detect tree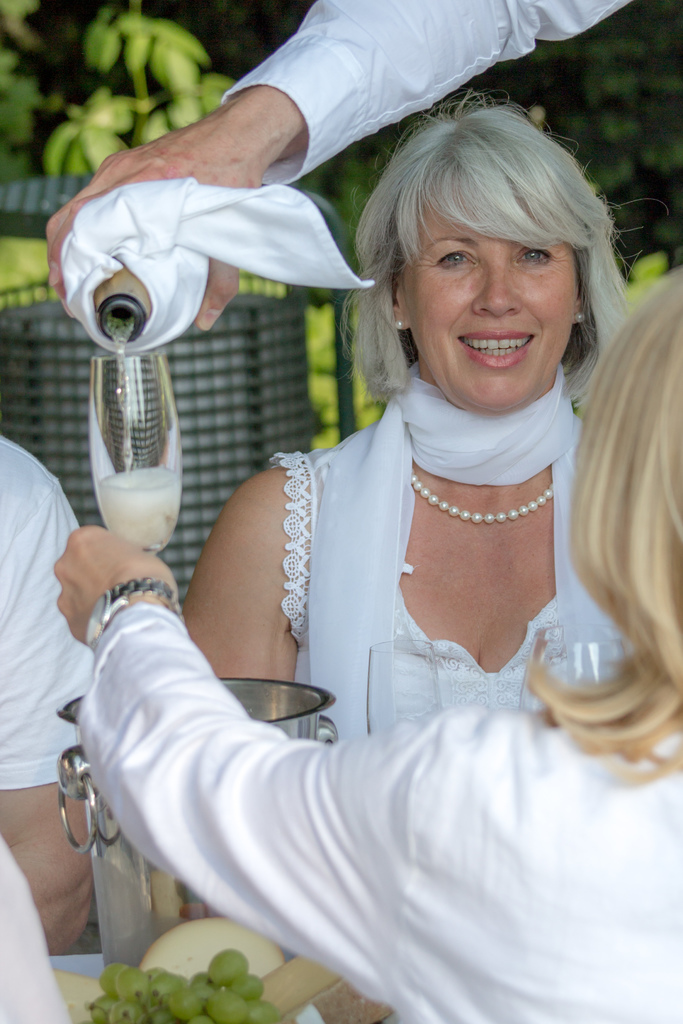
0,0,236,175
